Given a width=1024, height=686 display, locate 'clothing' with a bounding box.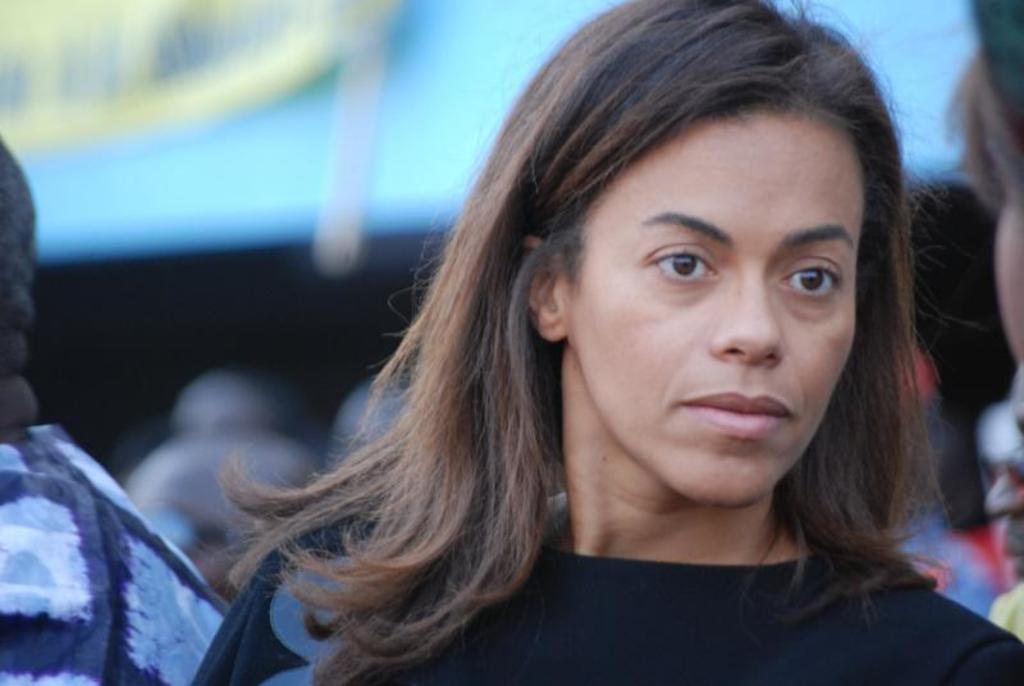
Located: (892, 511, 1000, 616).
